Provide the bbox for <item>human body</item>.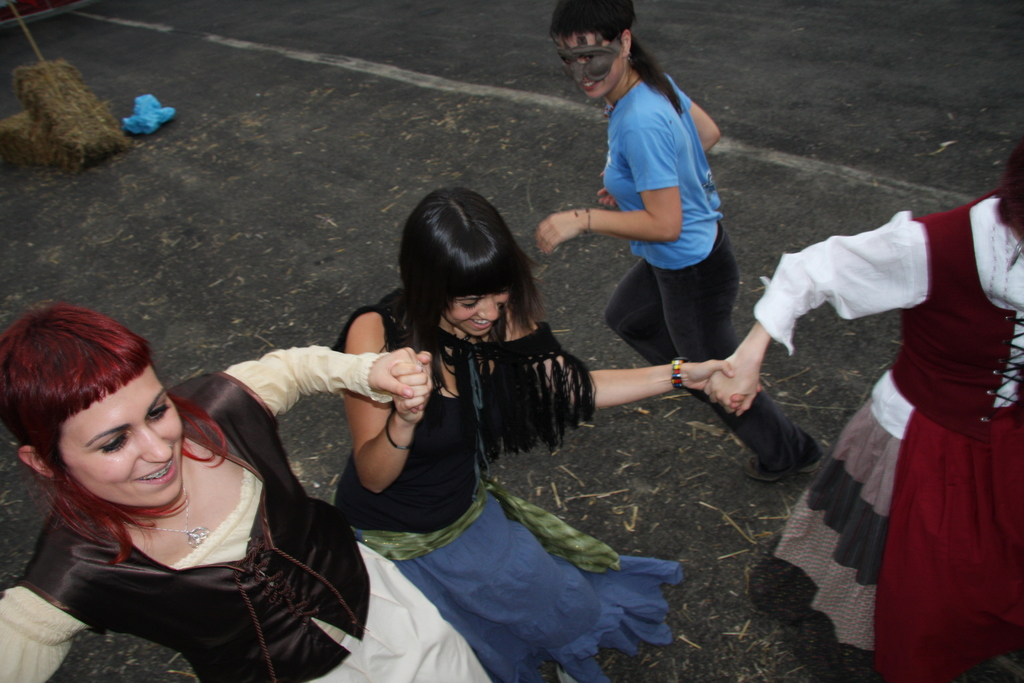
region(703, 138, 1023, 682).
